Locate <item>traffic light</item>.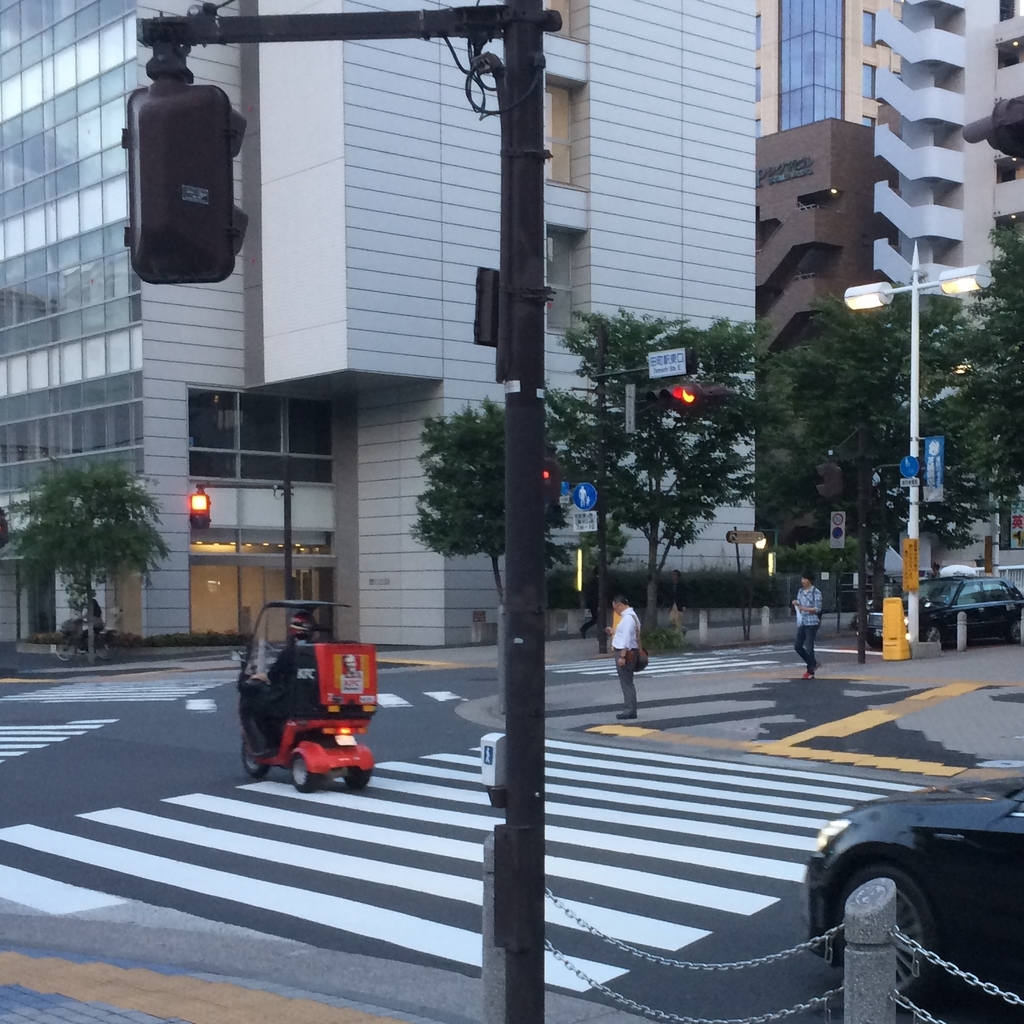
Bounding box: locate(643, 383, 736, 409).
